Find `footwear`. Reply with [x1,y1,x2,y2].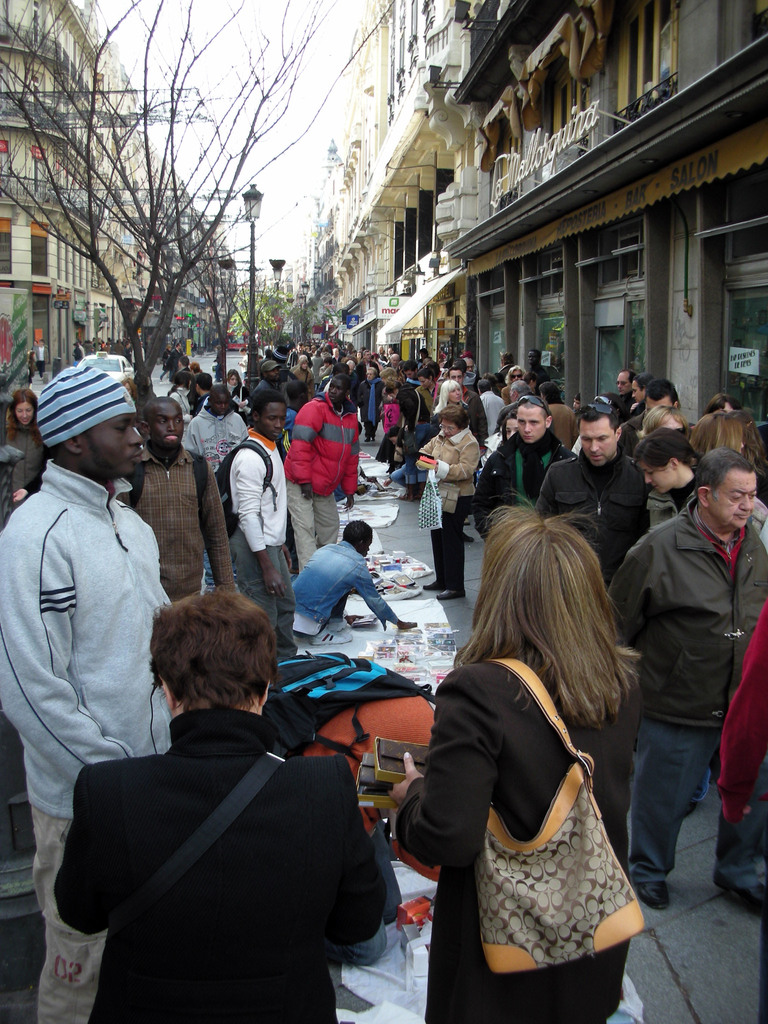
[400,481,412,496].
